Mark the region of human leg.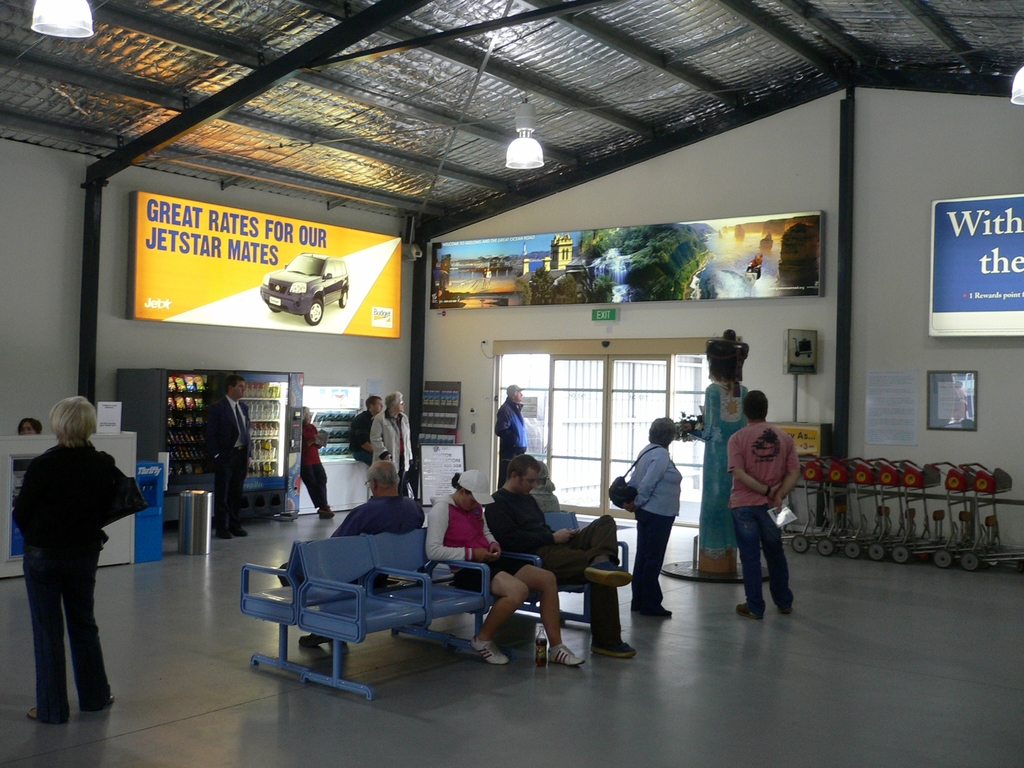
Region: Rect(298, 467, 328, 518).
